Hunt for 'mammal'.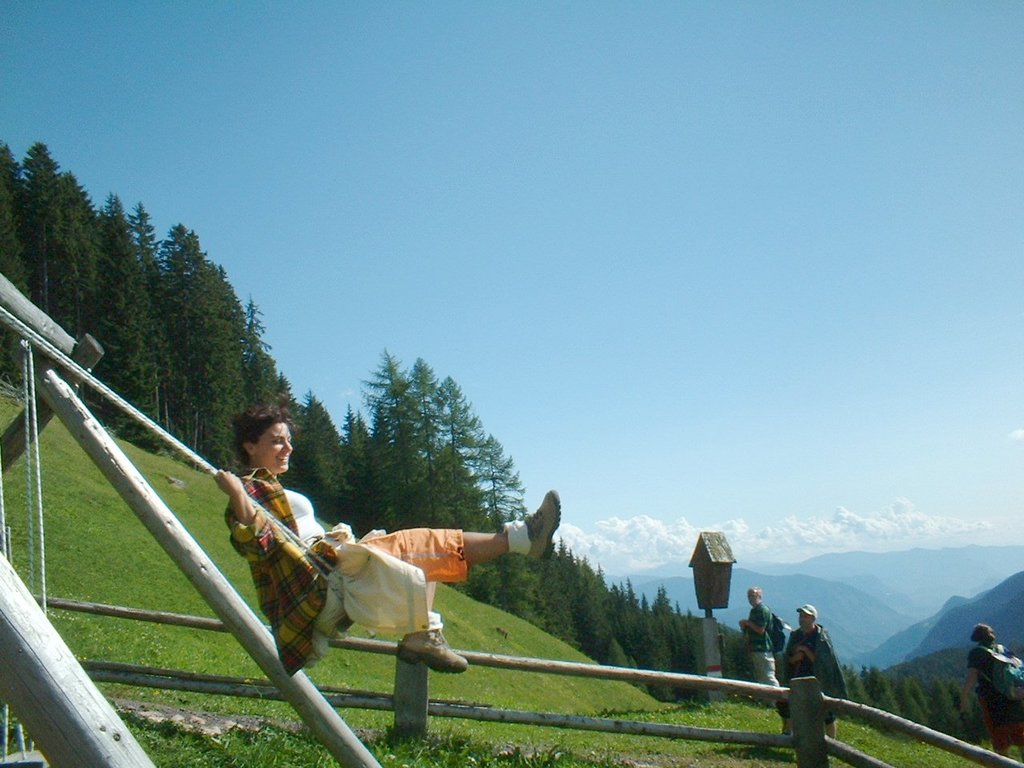
Hunted down at [782,602,838,750].
